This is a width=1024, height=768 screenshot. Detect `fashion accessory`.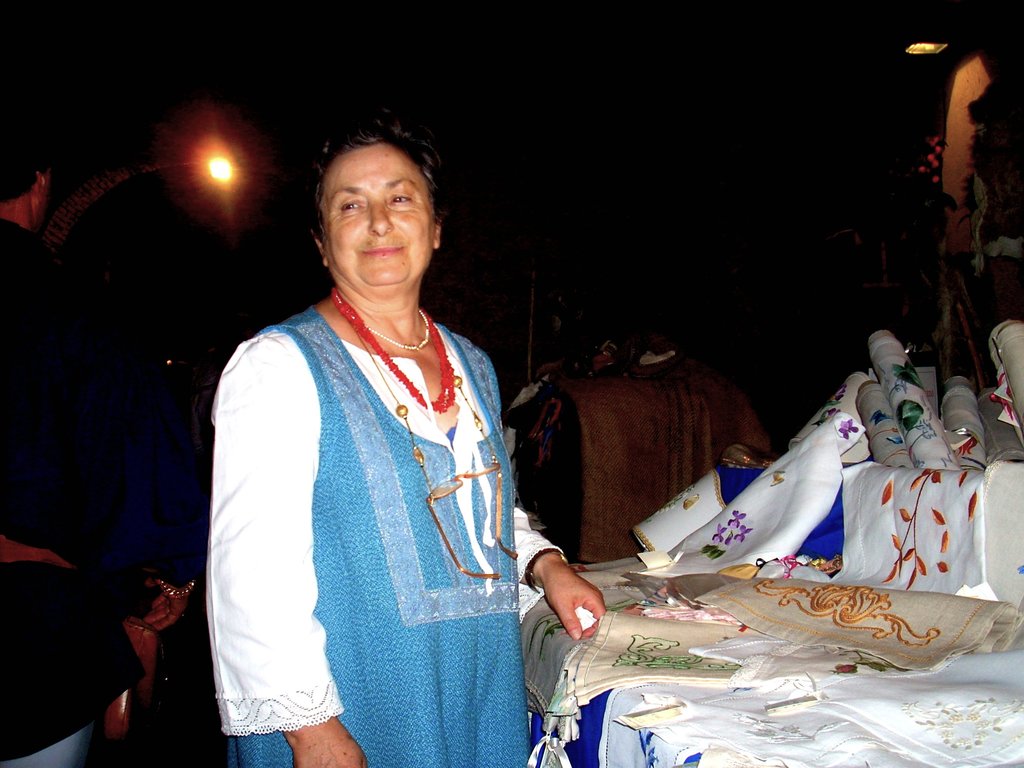
(x1=363, y1=306, x2=429, y2=351).
